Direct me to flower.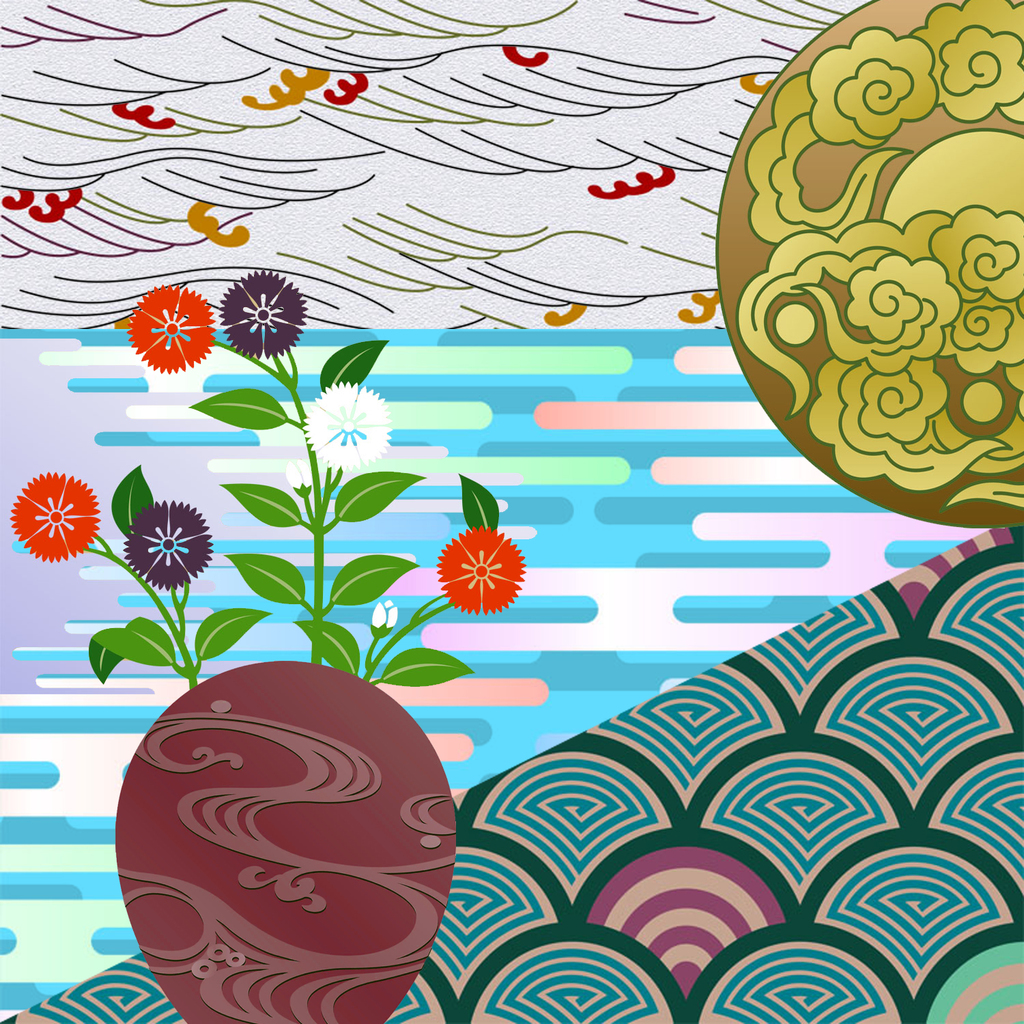
Direction: [left=224, top=273, right=304, bottom=364].
